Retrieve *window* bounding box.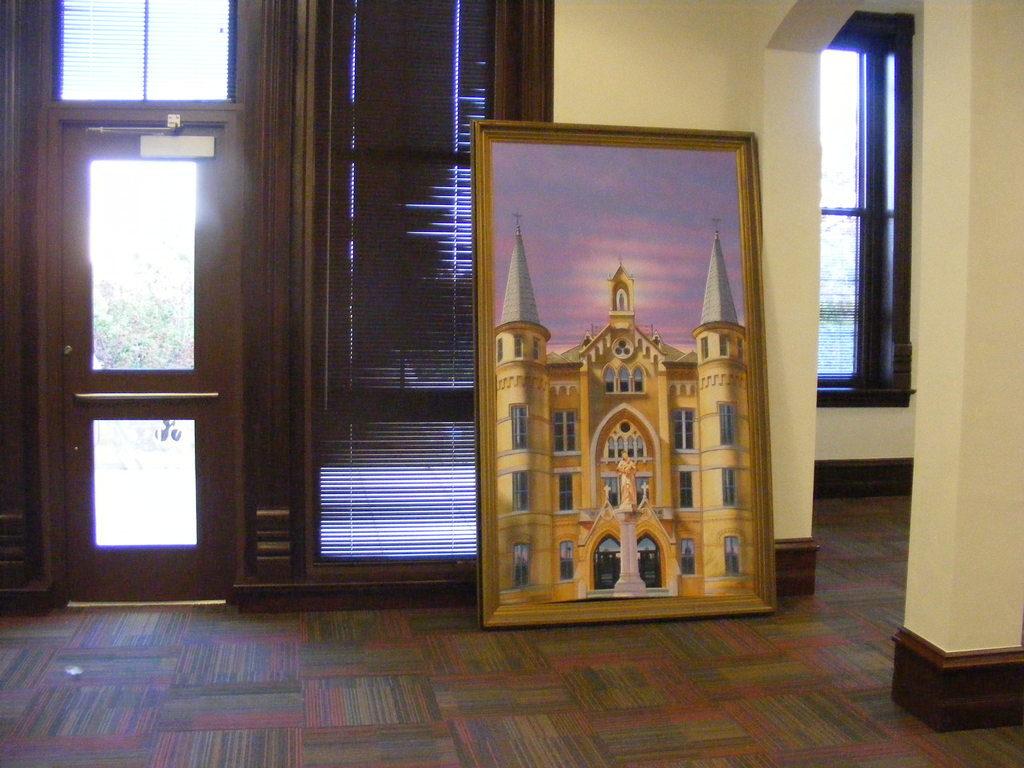
Bounding box: <region>511, 403, 528, 447</region>.
